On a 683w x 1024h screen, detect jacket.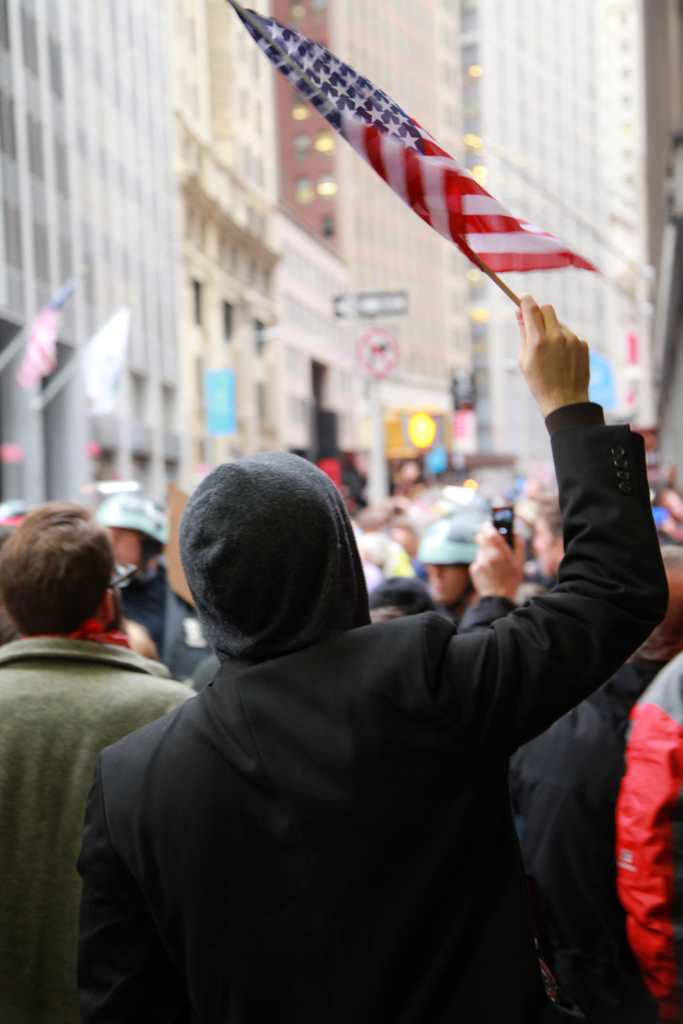
82,398,673,1023.
